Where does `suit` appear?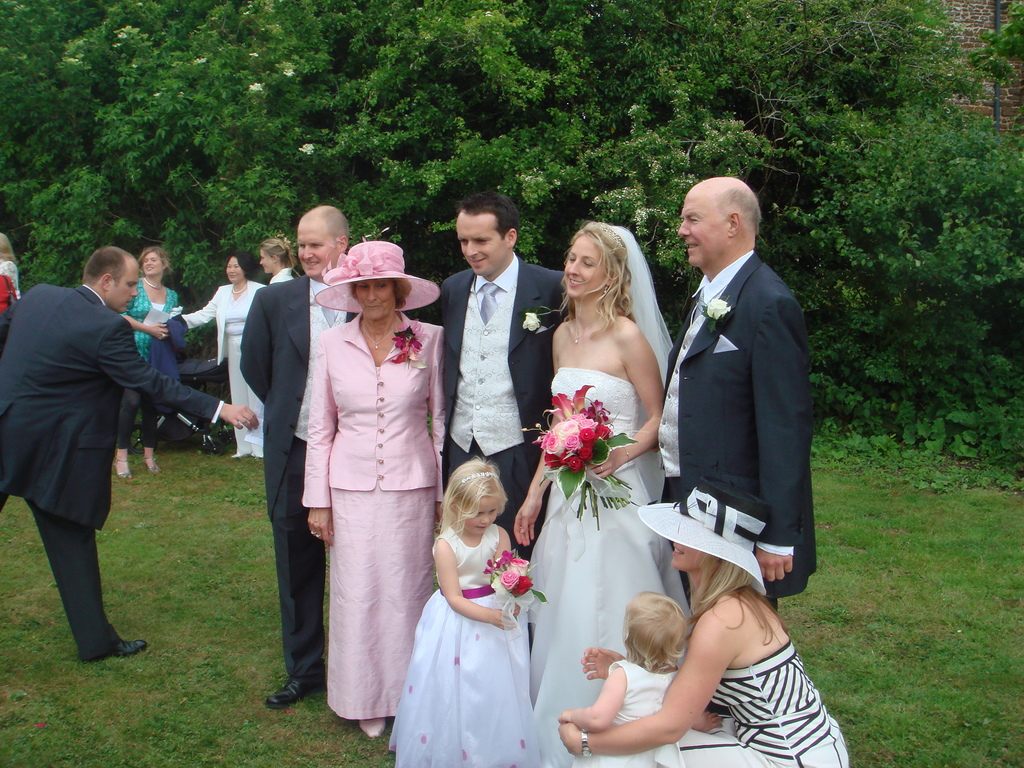
Appears at (left=653, top=246, right=822, bottom=716).
